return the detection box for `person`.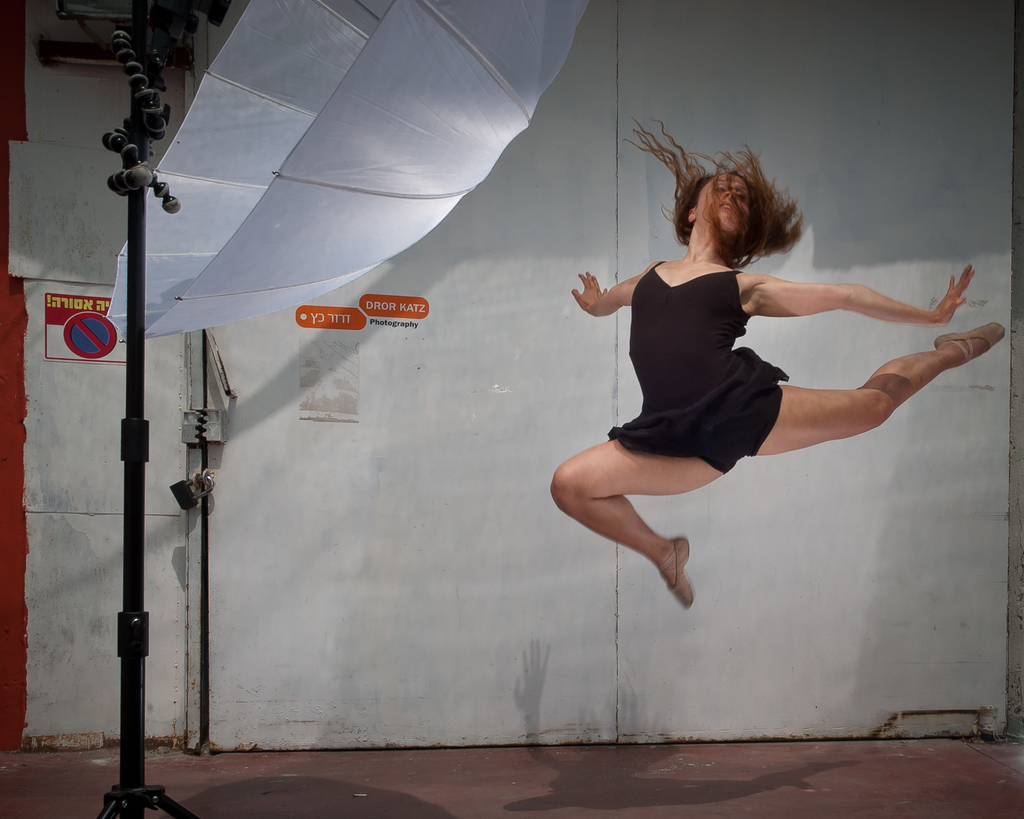
<bbox>536, 169, 993, 582</bbox>.
